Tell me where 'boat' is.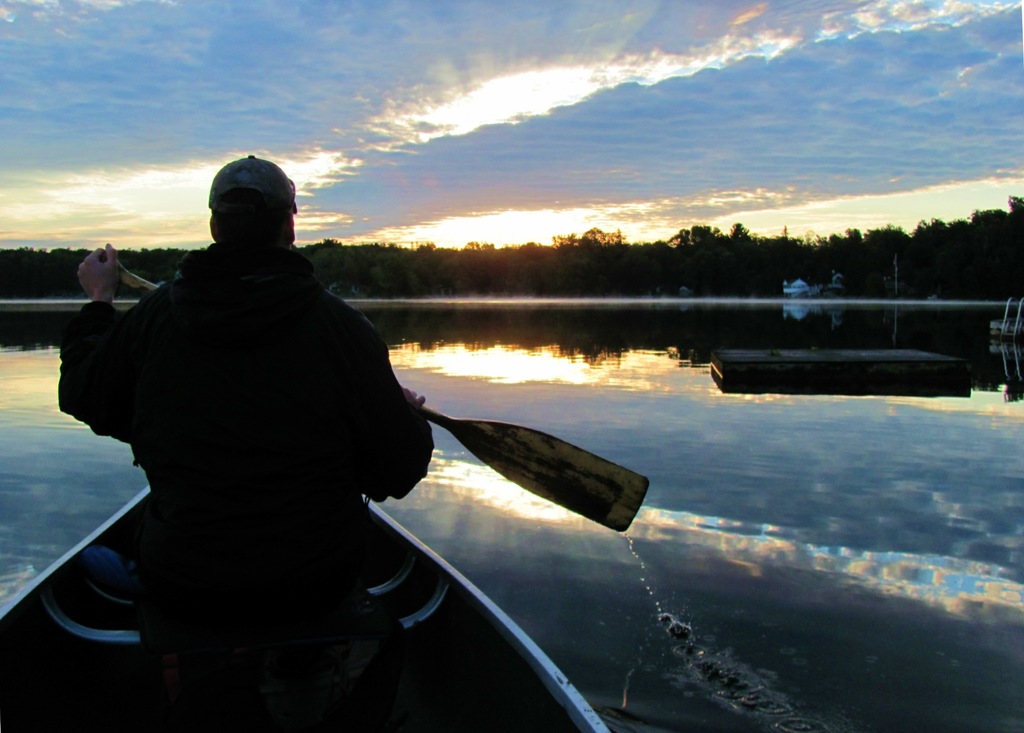
'boat' is at <box>0,479,612,732</box>.
